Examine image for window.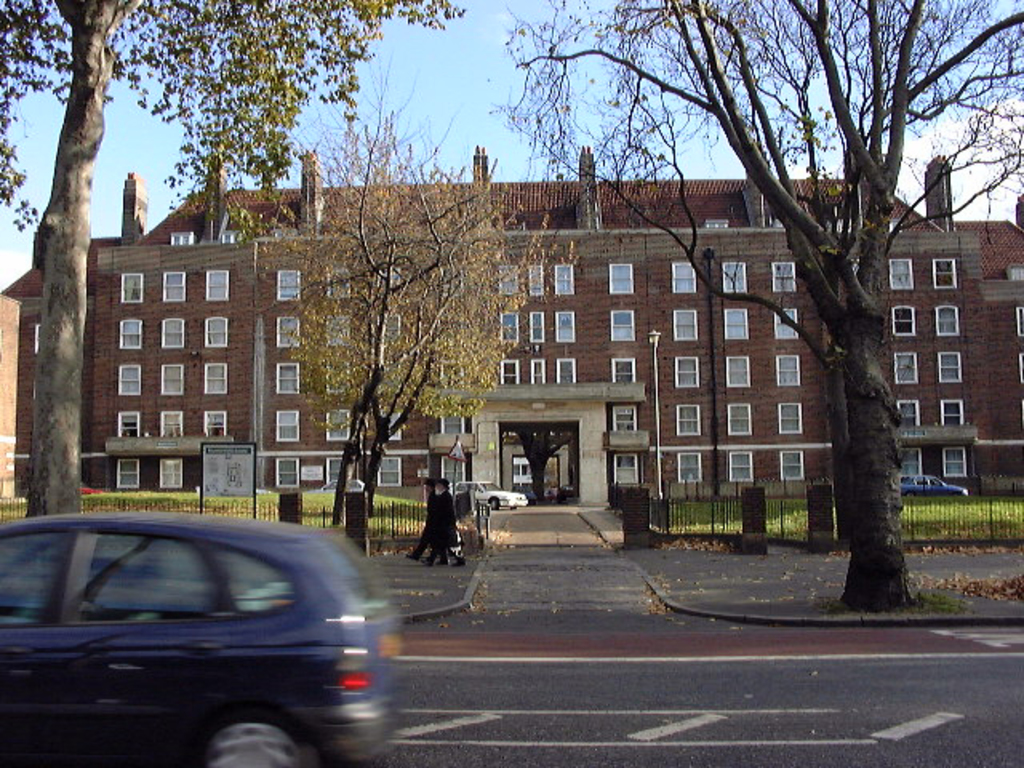
Examination result: 0, 528, 77, 622.
